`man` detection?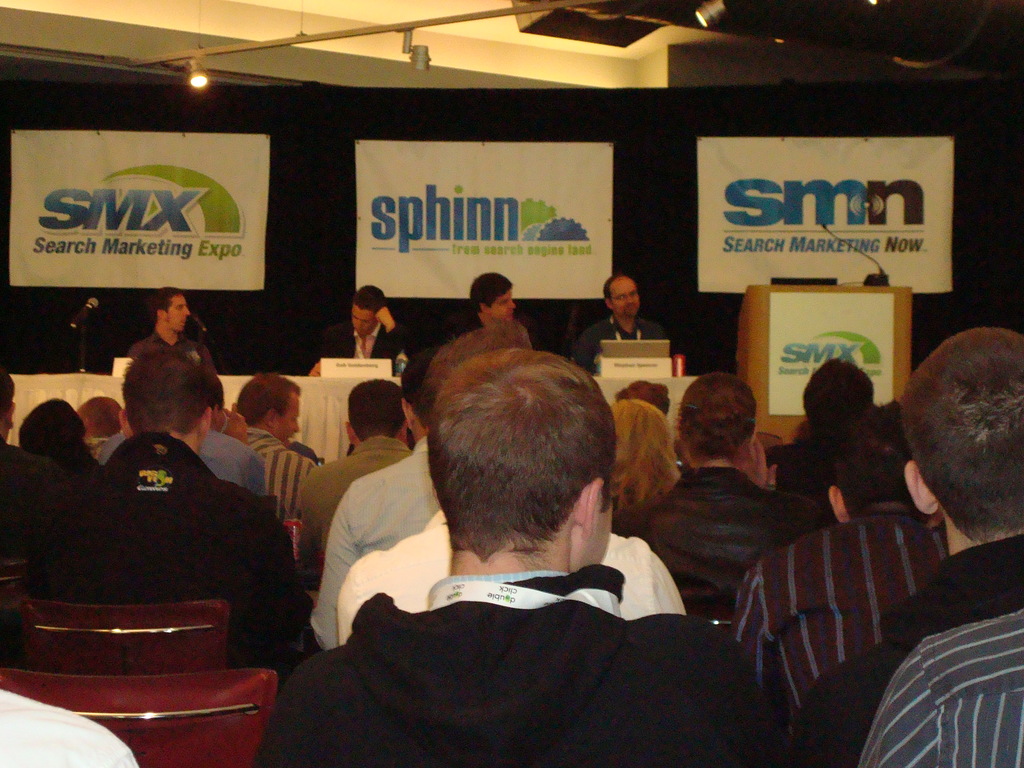
(856, 607, 1023, 767)
